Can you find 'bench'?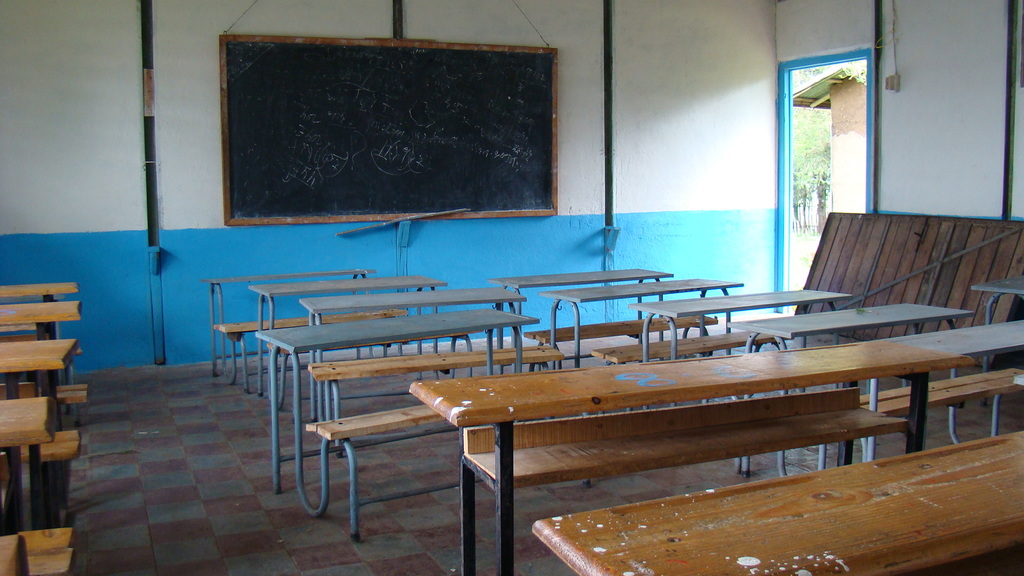
Yes, bounding box: pyautogui.locateOnScreen(476, 264, 723, 372).
